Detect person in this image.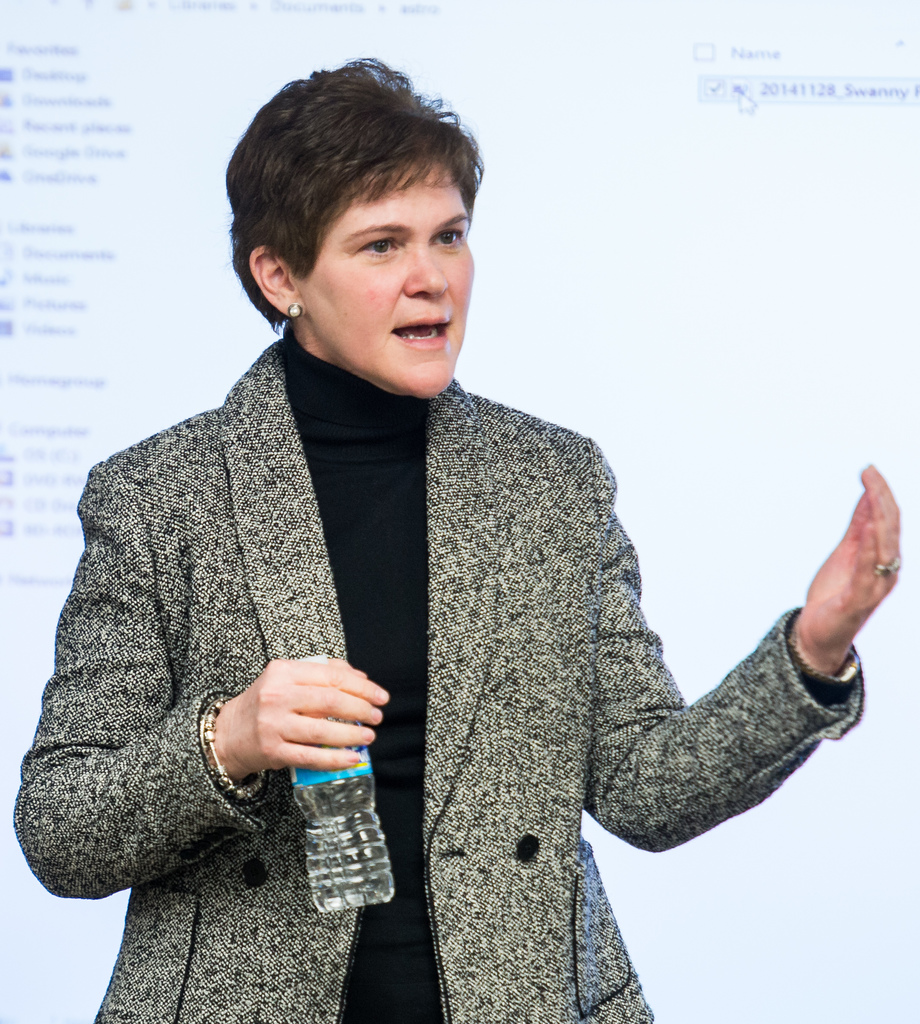
Detection: x1=30, y1=65, x2=809, y2=968.
